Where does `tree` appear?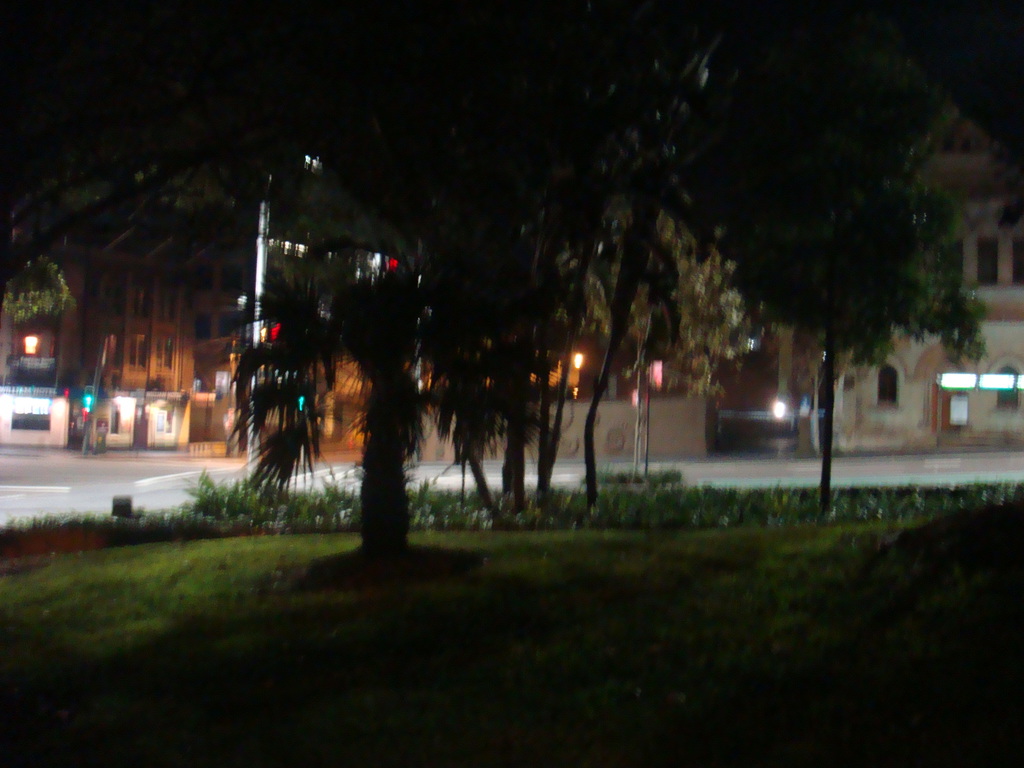
Appears at x1=0 y1=0 x2=1023 y2=589.
